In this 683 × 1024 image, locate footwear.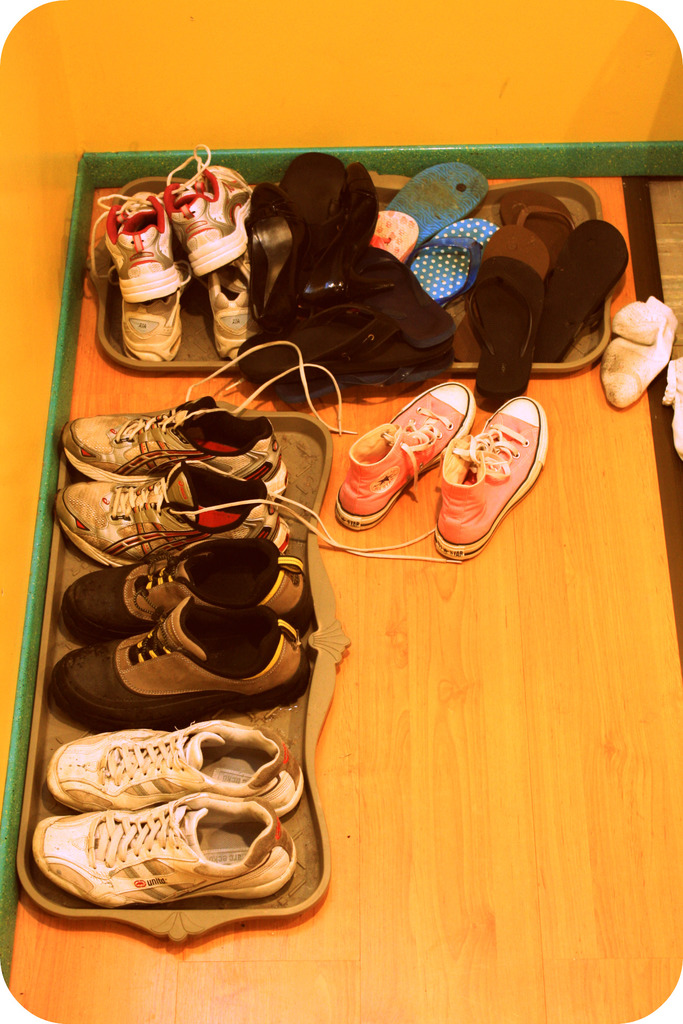
Bounding box: (x1=412, y1=216, x2=500, y2=302).
